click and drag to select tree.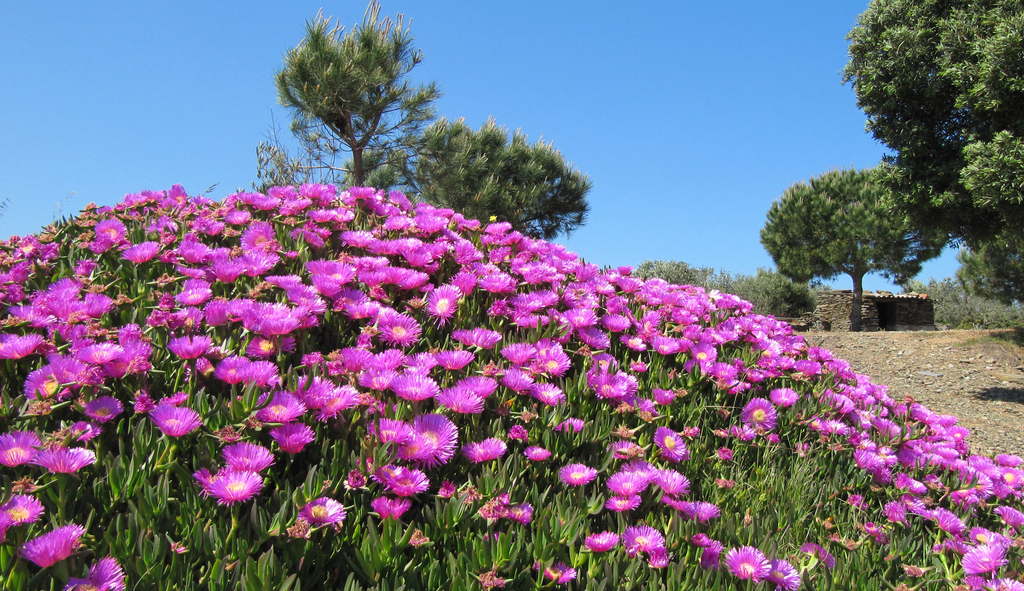
Selection: 845/0/1023/309.
